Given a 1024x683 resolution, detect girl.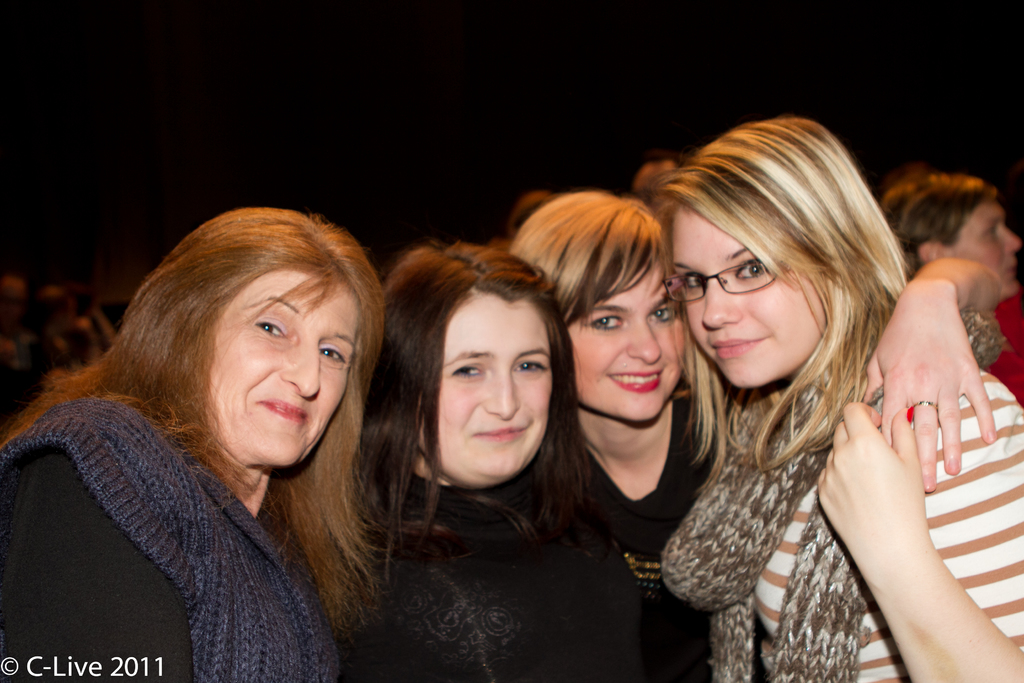
<region>651, 113, 1023, 682</region>.
